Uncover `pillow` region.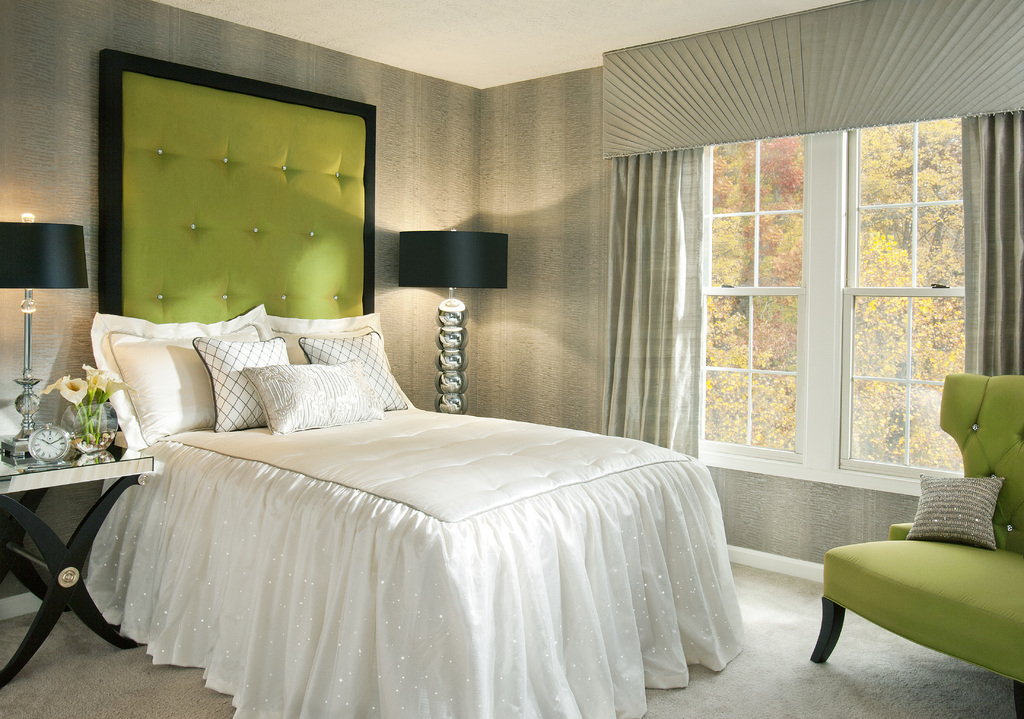
Uncovered: <box>95,305,266,468</box>.
